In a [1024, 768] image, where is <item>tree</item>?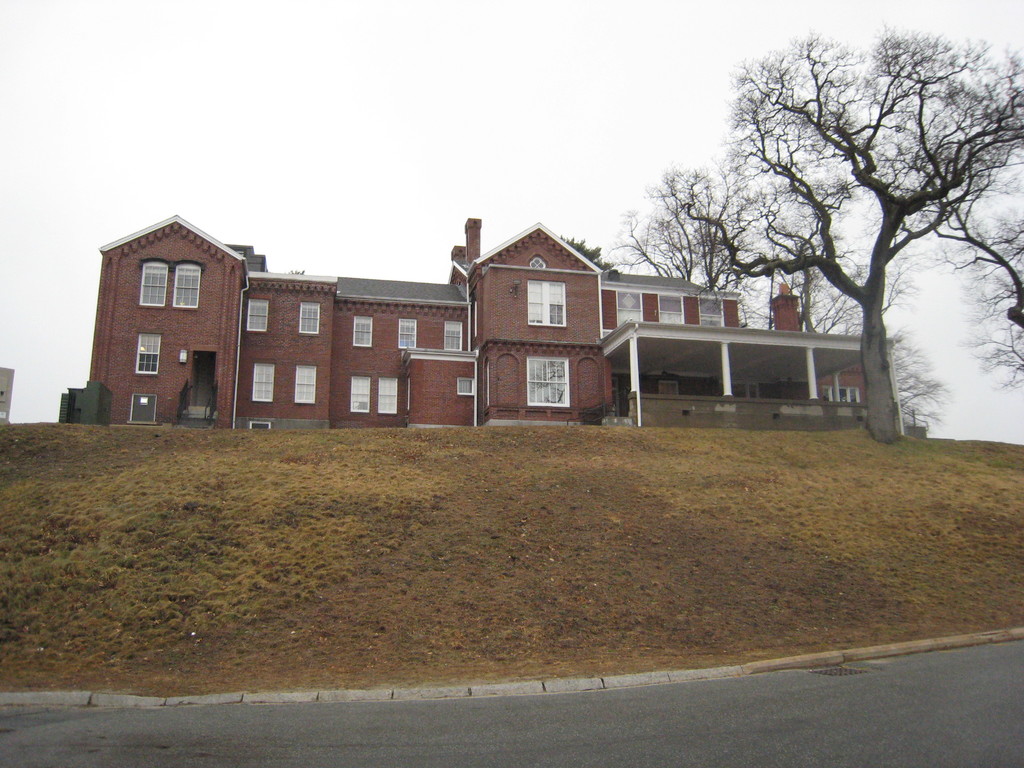
rect(609, 159, 746, 304).
